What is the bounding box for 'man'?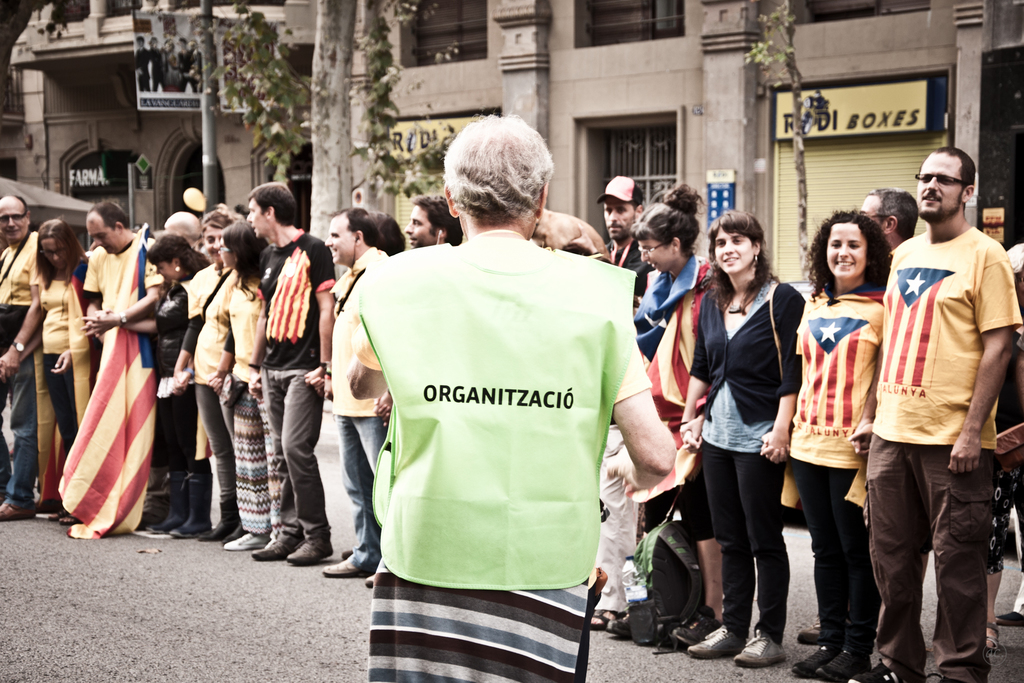
243/174/344/569.
